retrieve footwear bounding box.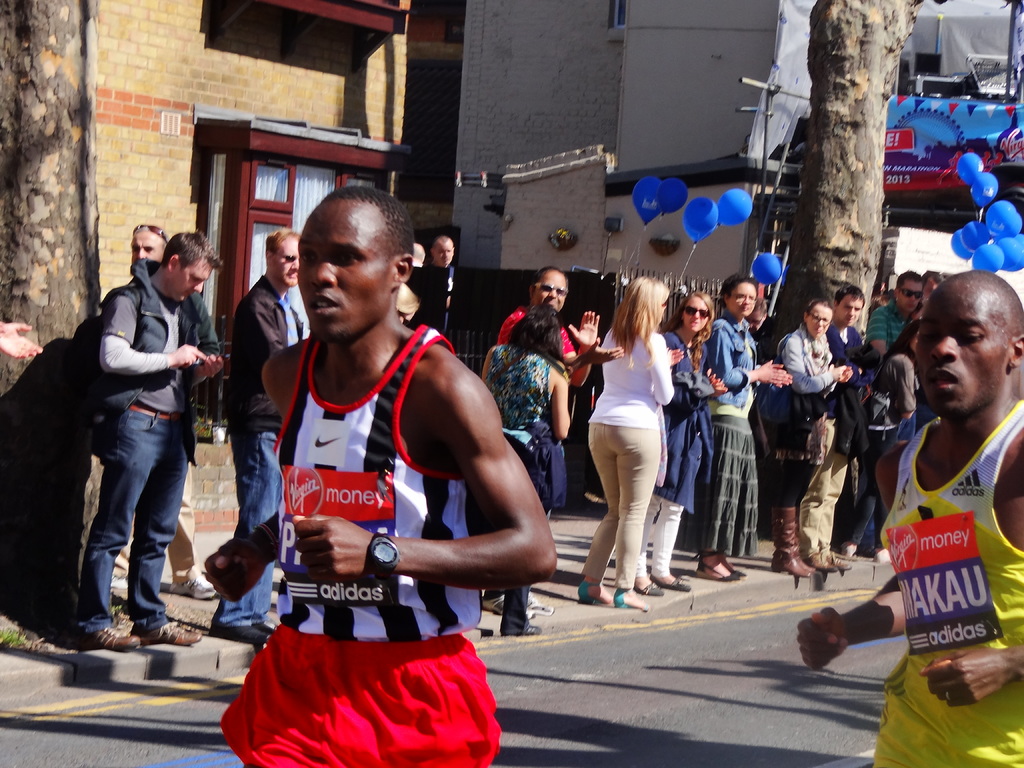
Bounding box: rect(76, 625, 140, 650).
